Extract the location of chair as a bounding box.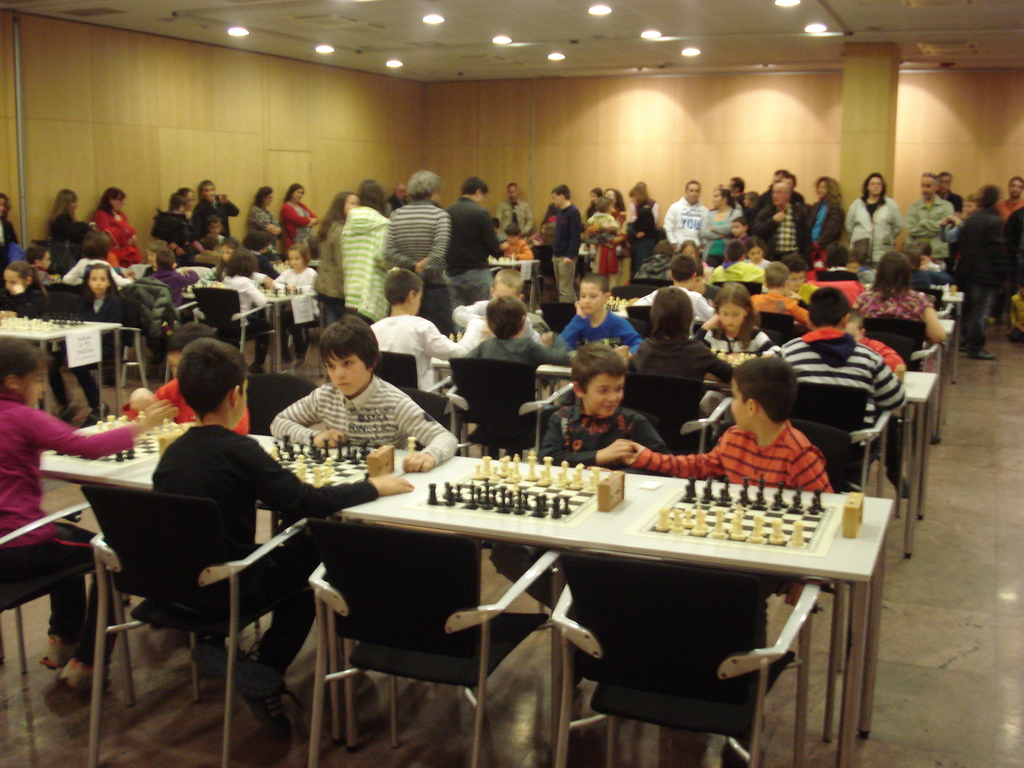
611, 284, 660, 300.
